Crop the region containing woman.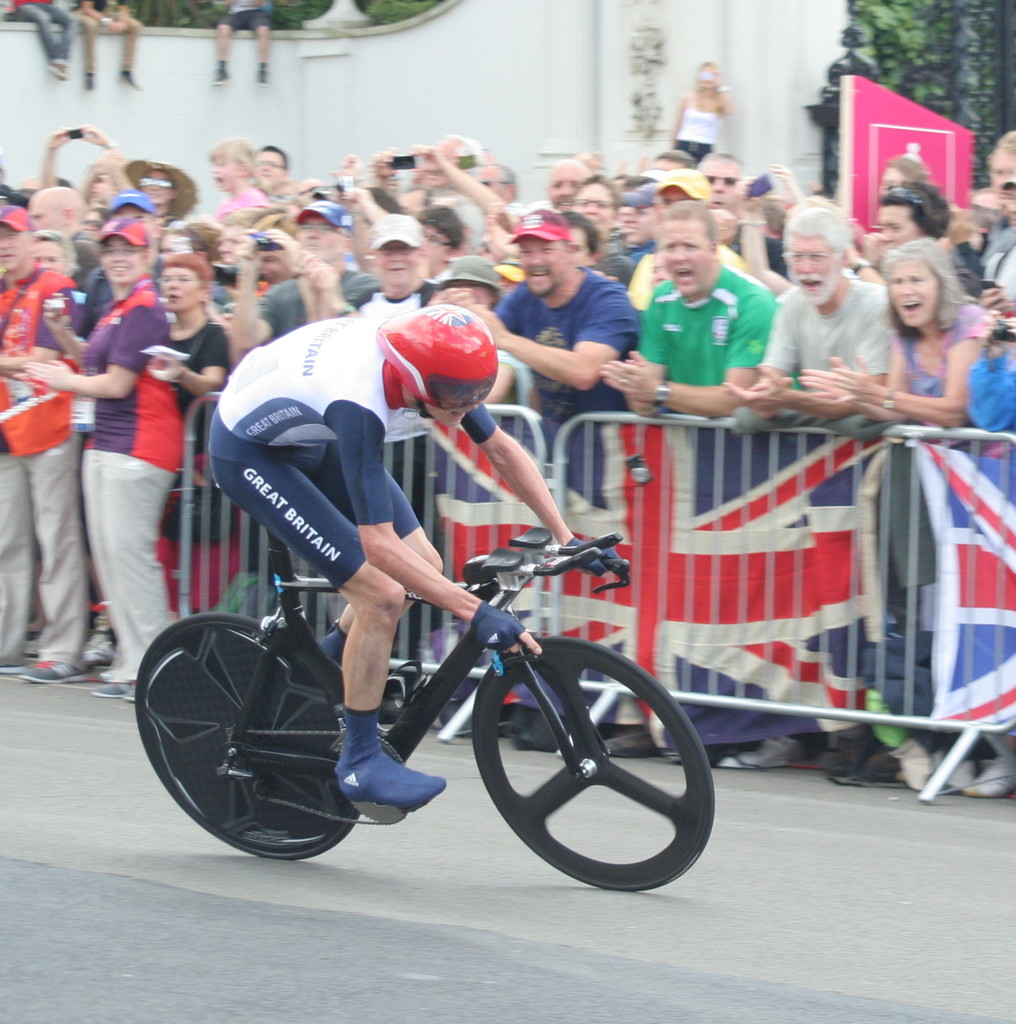
Crop region: rect(26, 244, 190, 683).
